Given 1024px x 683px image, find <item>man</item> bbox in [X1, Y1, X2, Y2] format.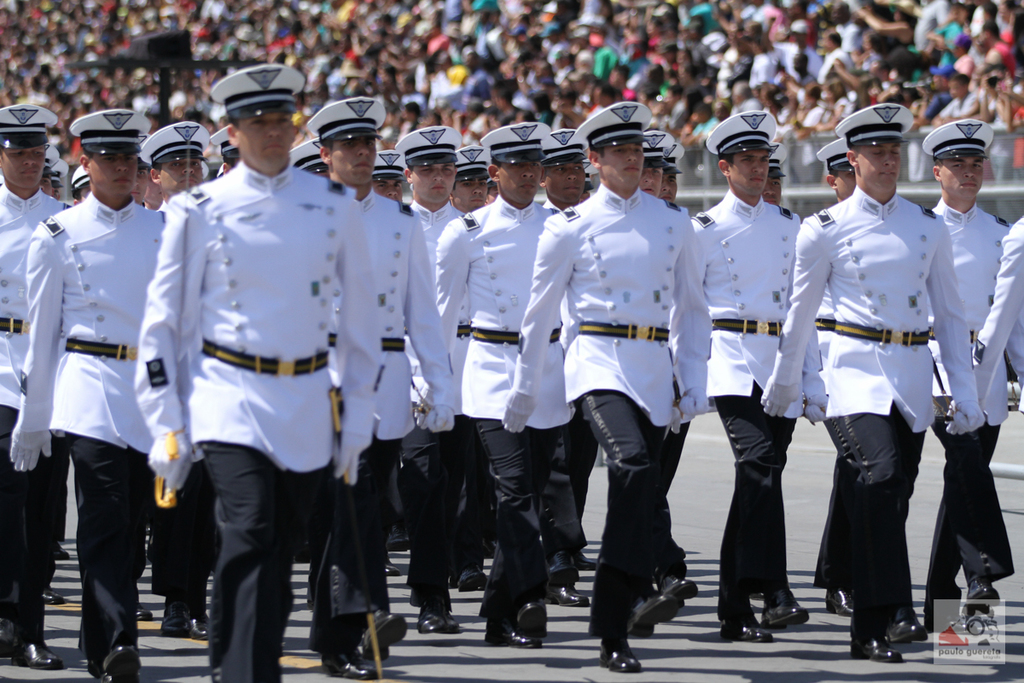
[801, 88, 965, 628].
